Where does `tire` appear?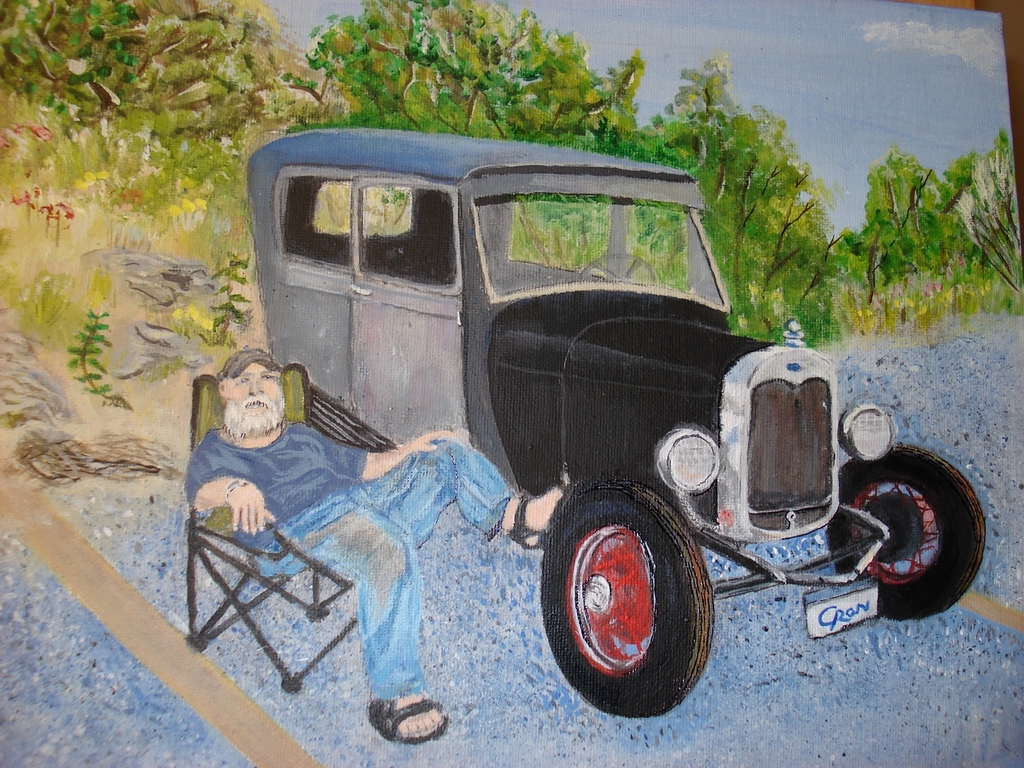
Appears at left=833, top=441, right=984, bottom=632.
